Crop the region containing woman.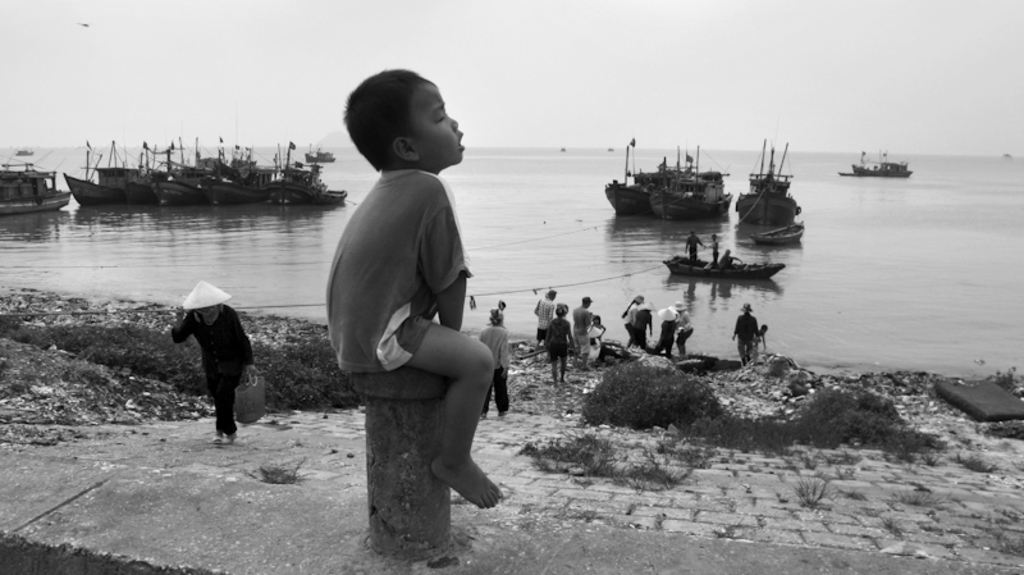
Crop region: bbox=[732, 302, 758, 364].
